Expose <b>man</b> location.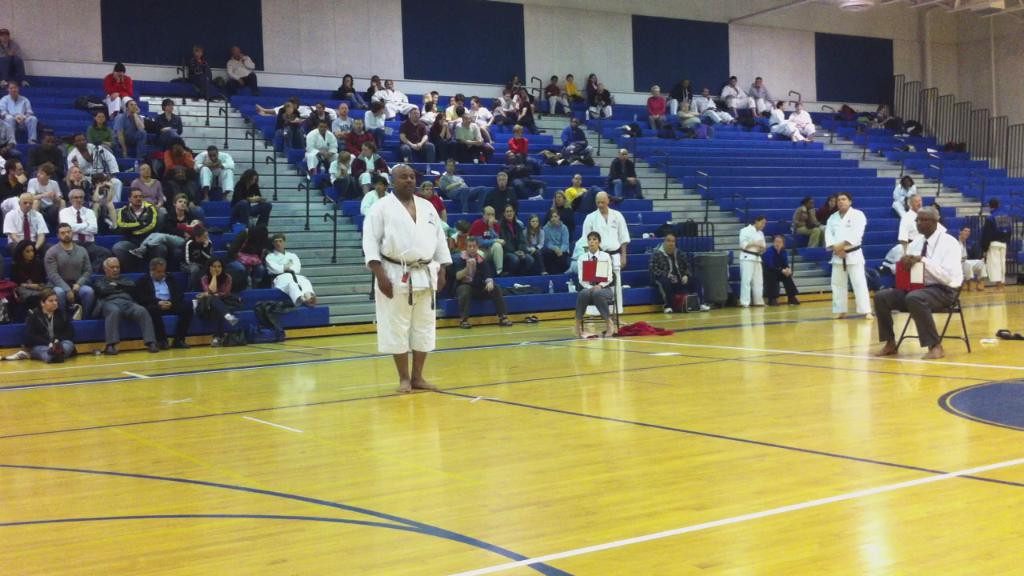
Exposed at locate(1, 159, 29, 218).
